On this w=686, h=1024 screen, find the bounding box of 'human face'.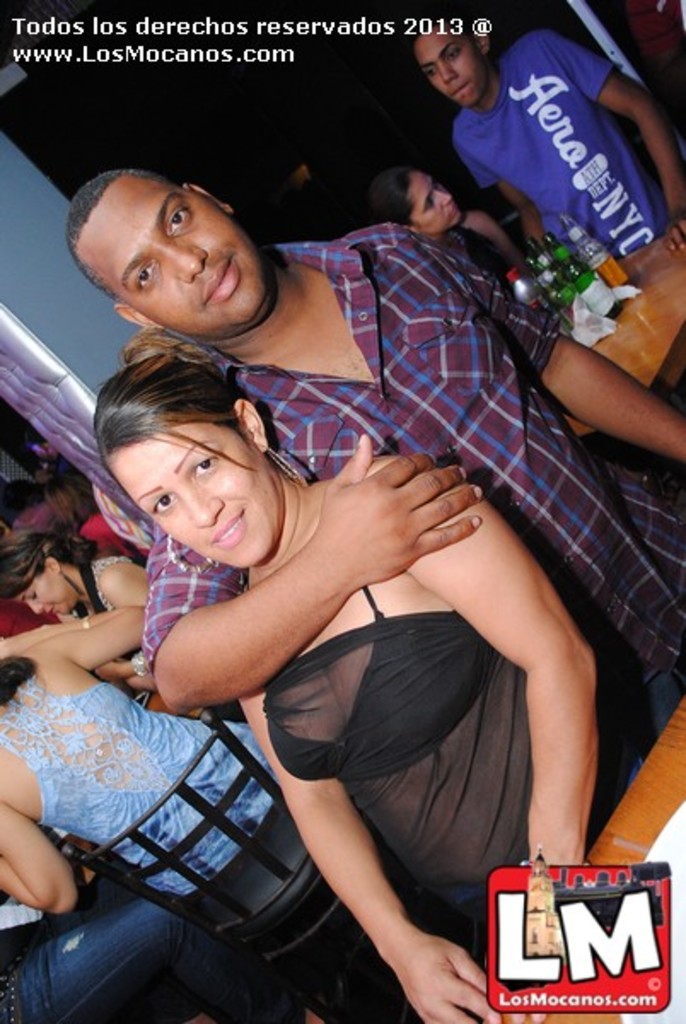
Bounding box: box(114, 457, 288, 573).
